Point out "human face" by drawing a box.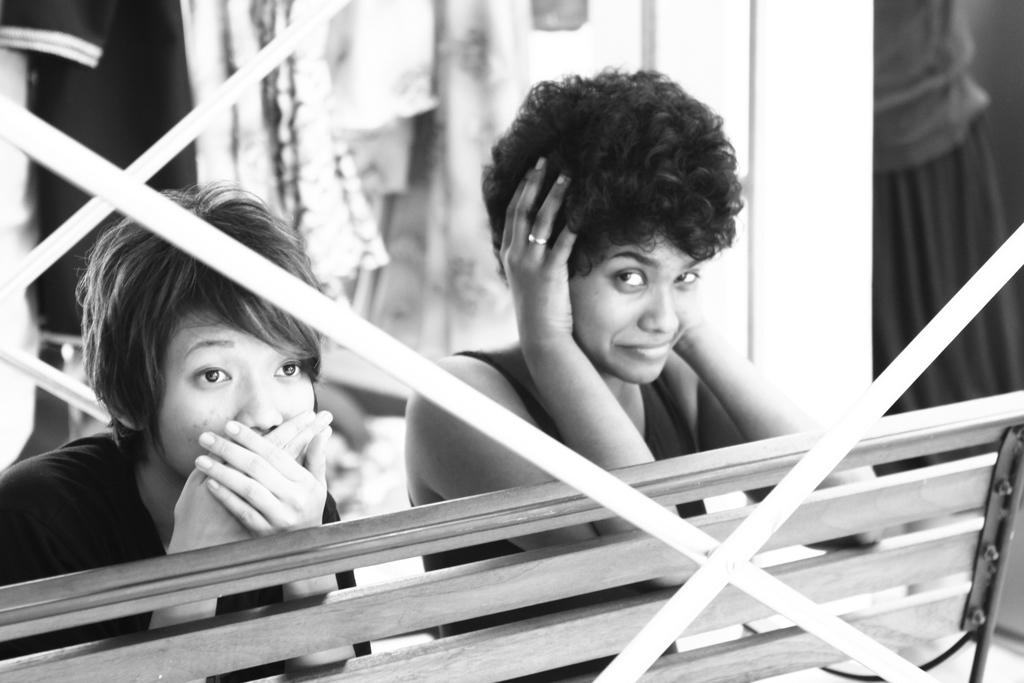
bbox=[569, 227, 698, 383].
